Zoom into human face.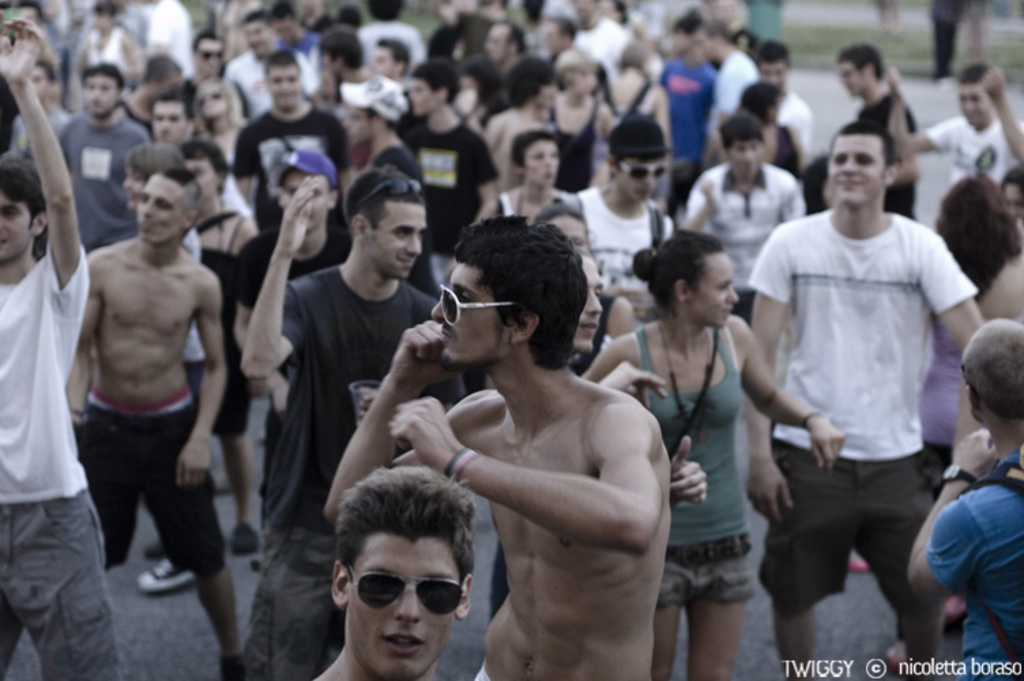
Zoom target: left=701, top=33, right=716, bottom=60.
